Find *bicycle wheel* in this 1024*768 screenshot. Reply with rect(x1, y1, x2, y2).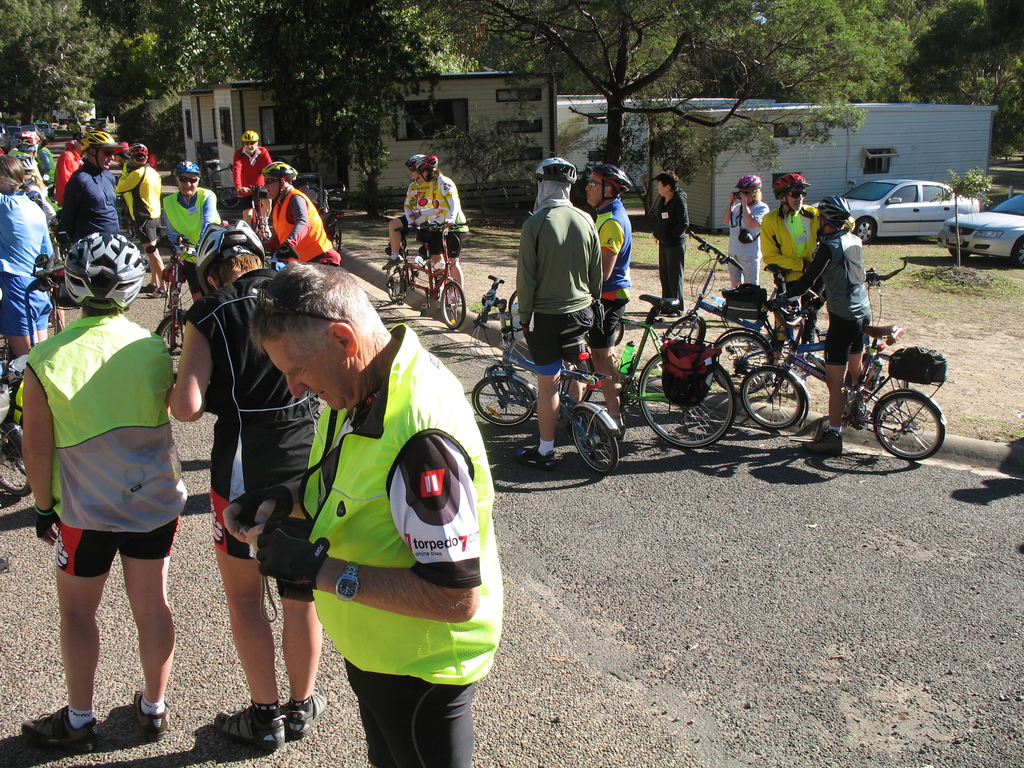
rect(634, 348, 736, 452).
